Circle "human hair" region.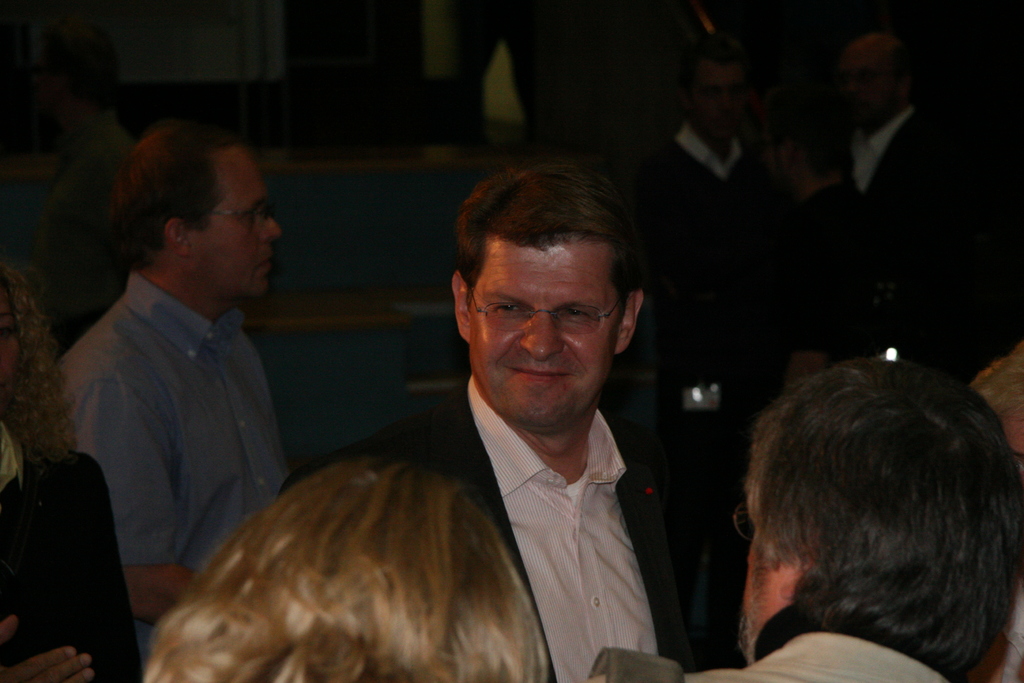
Region: bbox(456, 159, 647, 285).
